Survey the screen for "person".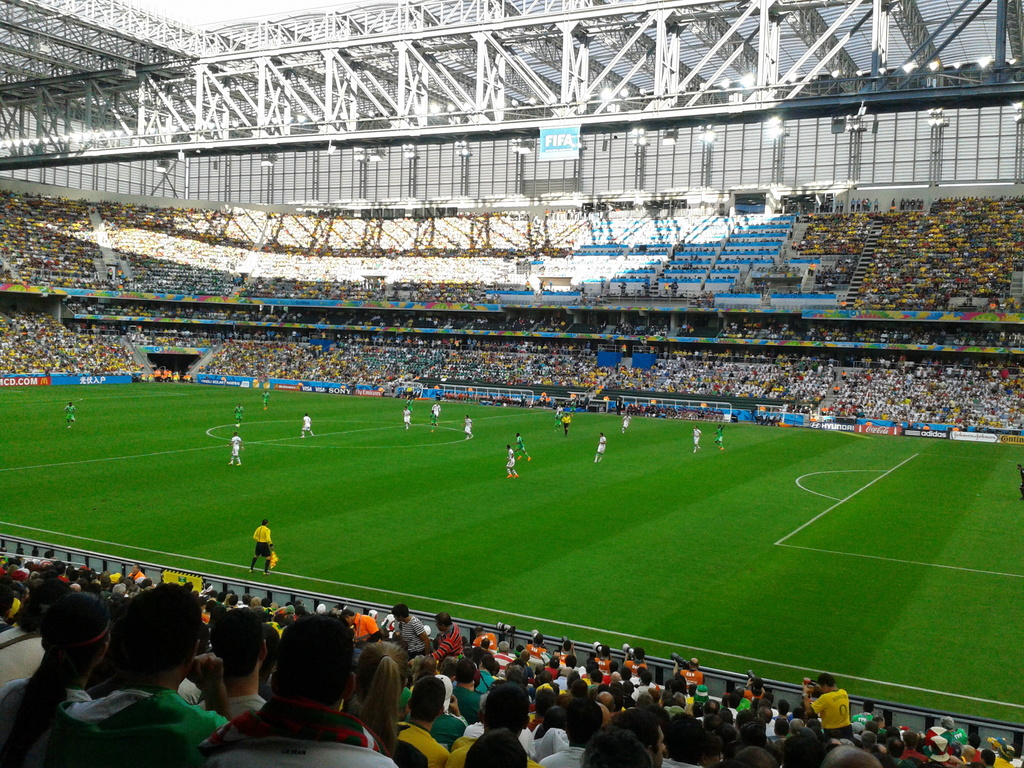
Survey found: crop(622, 408, 634, 434).
